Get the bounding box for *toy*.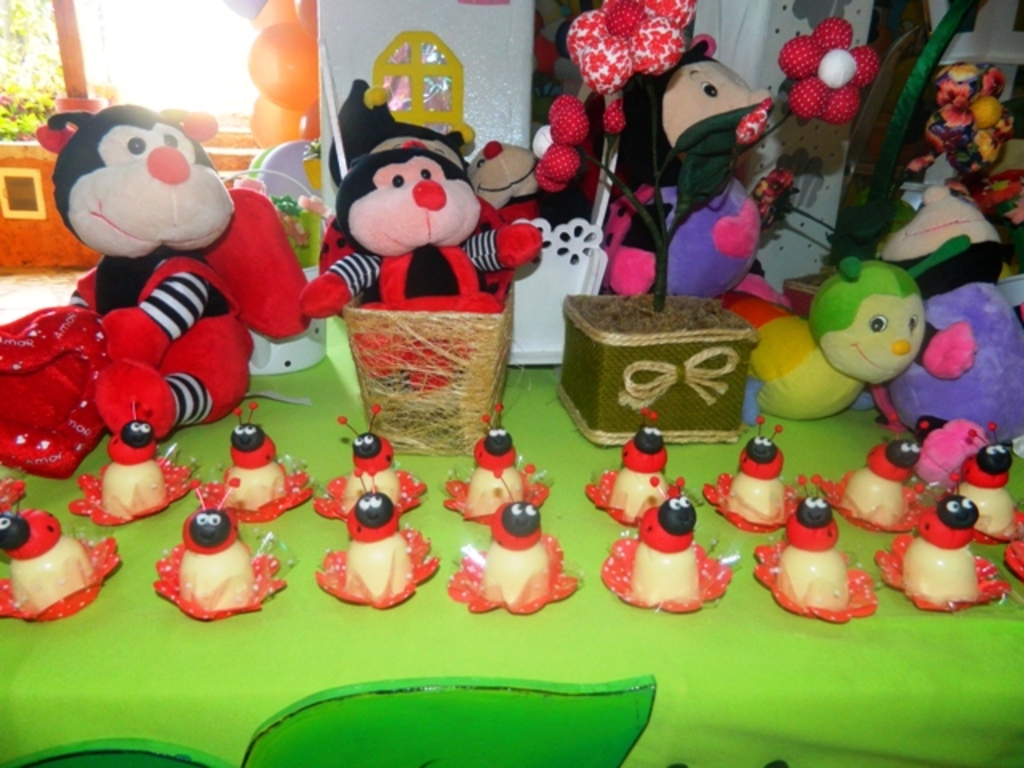
874/475/1013/618.
